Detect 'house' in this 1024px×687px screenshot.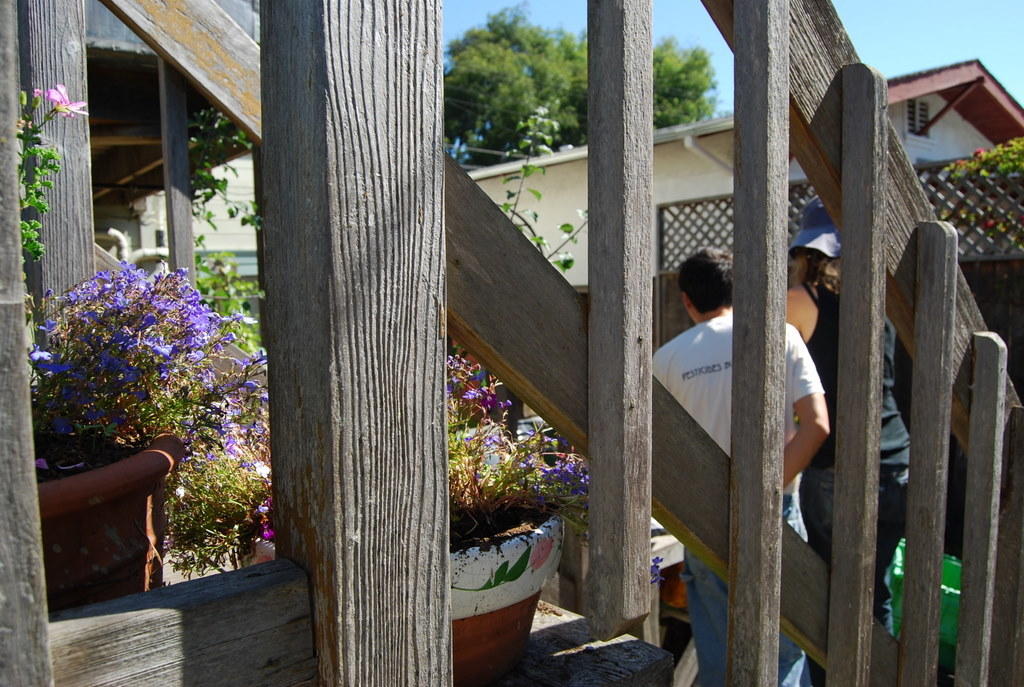
Detection: (0,0,448,683).
